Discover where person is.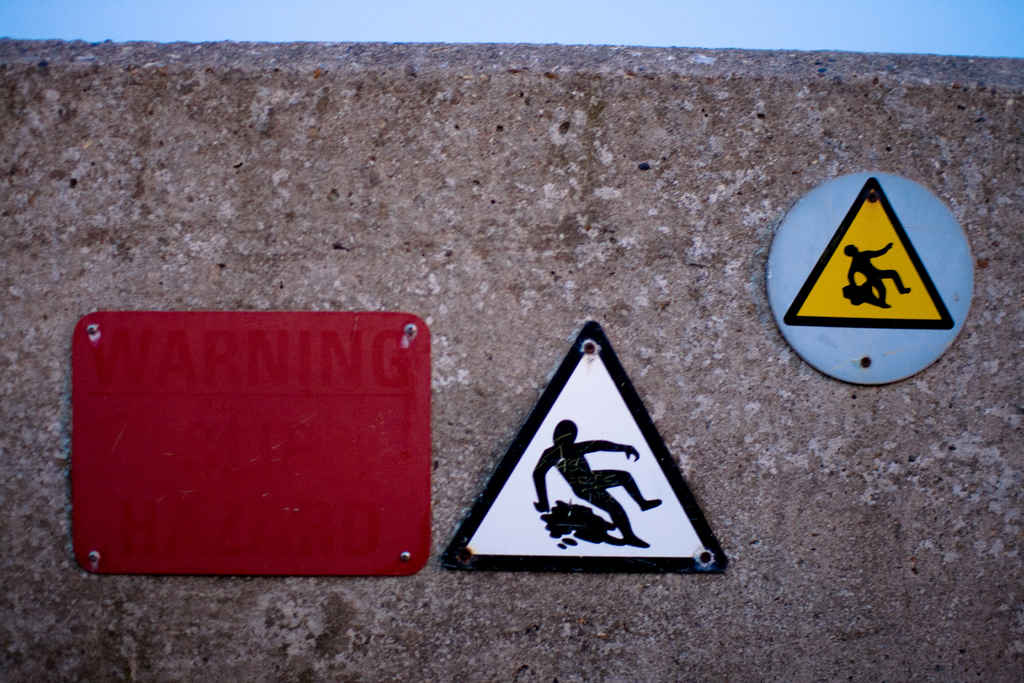
Discovered at region(530, 420, 660, 547).
